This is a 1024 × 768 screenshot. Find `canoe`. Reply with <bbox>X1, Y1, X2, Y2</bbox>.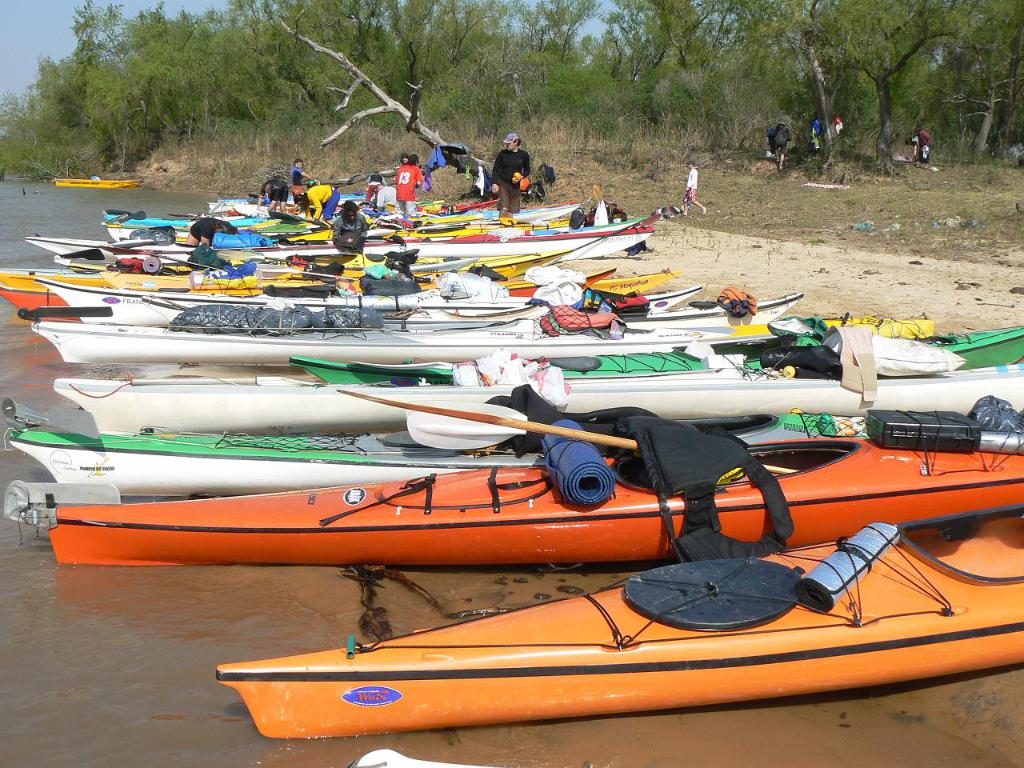
<bbox>210, 194, 493, 218</bbox>.
